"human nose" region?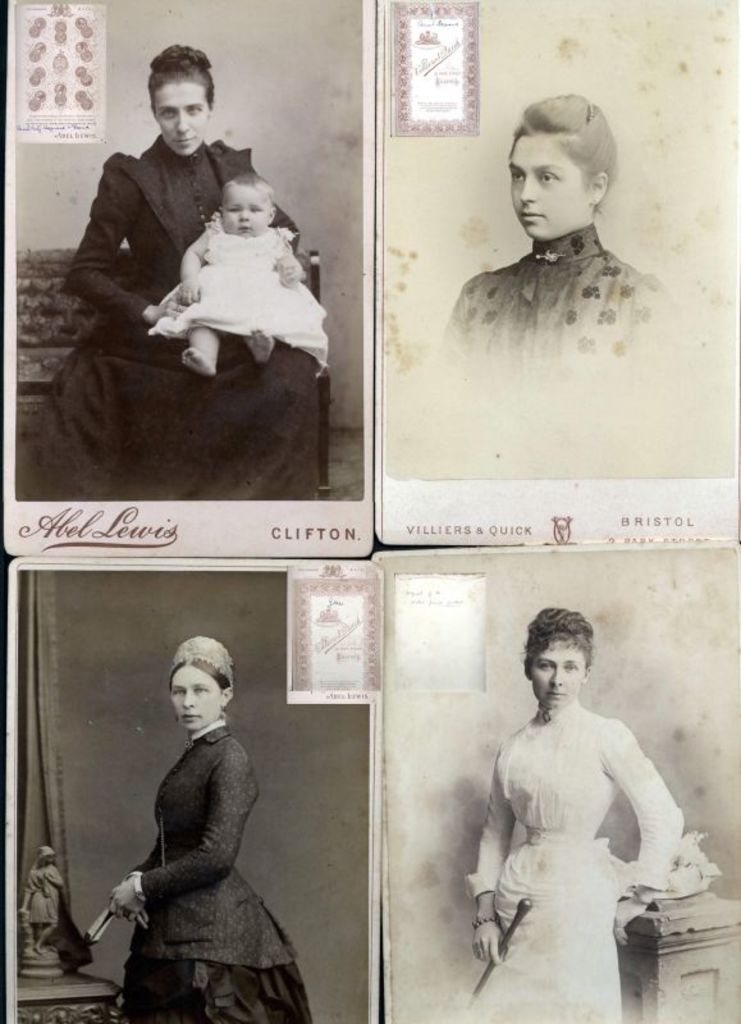
pyautogui.locateOnScreen(241, 207, 251, 216)
